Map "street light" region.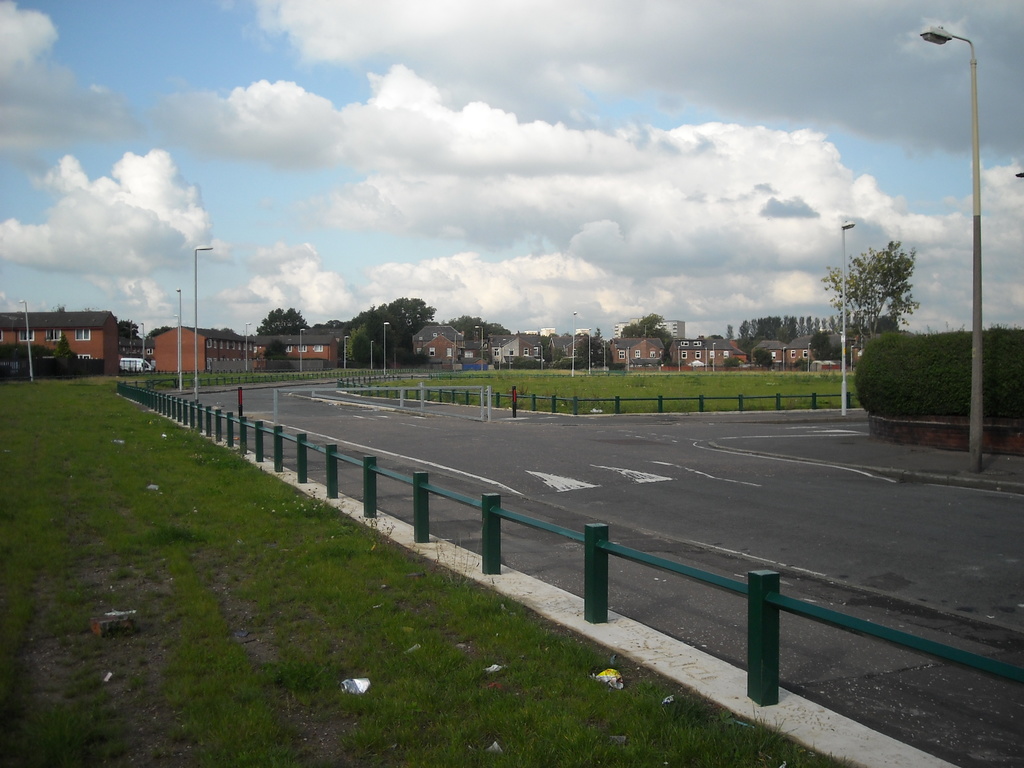
Mapped to bbox=(193, 242, 215, 398).
